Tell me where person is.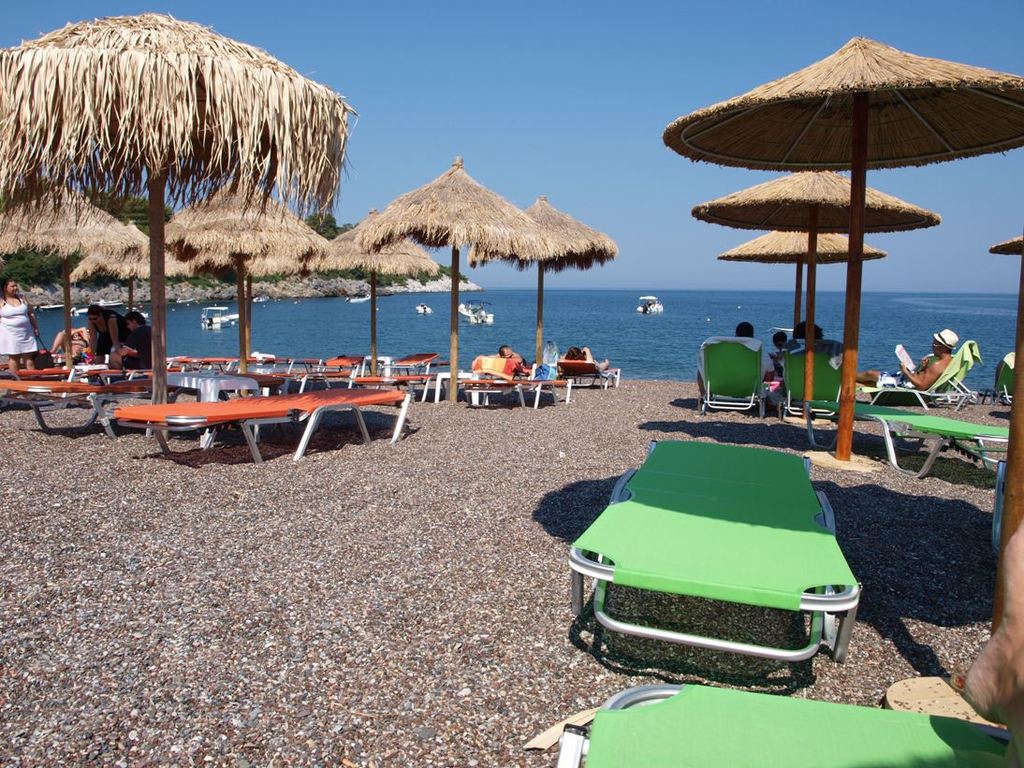
person is at bbox(737, 326, 753, 340).
